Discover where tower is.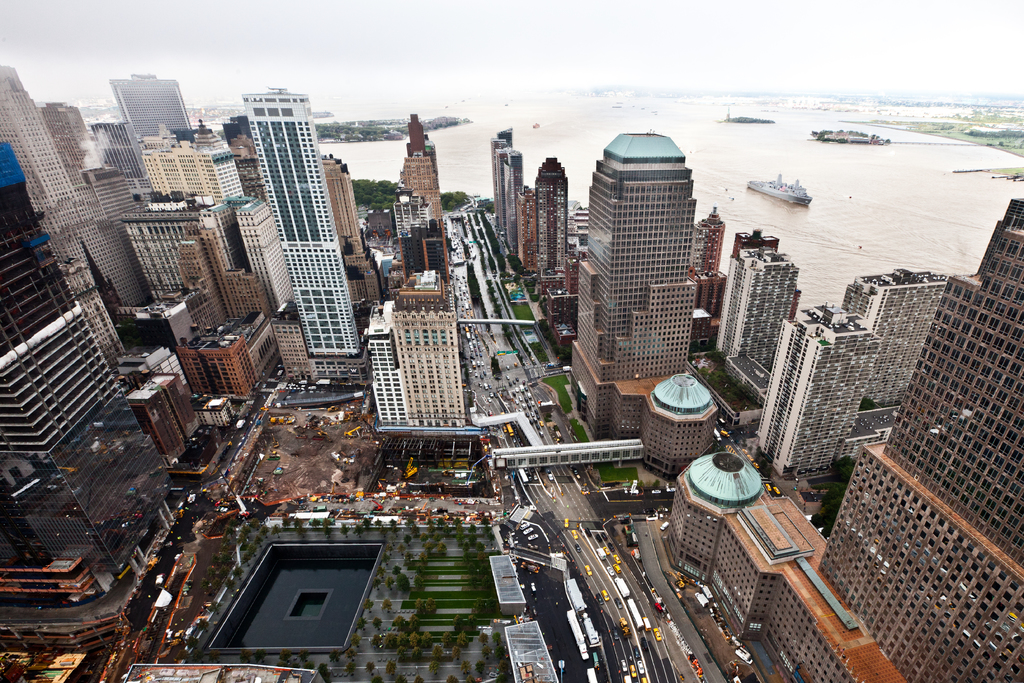
Discovered at {"left": 233, "top": 189, "right": 303, "bottom": 322}.
